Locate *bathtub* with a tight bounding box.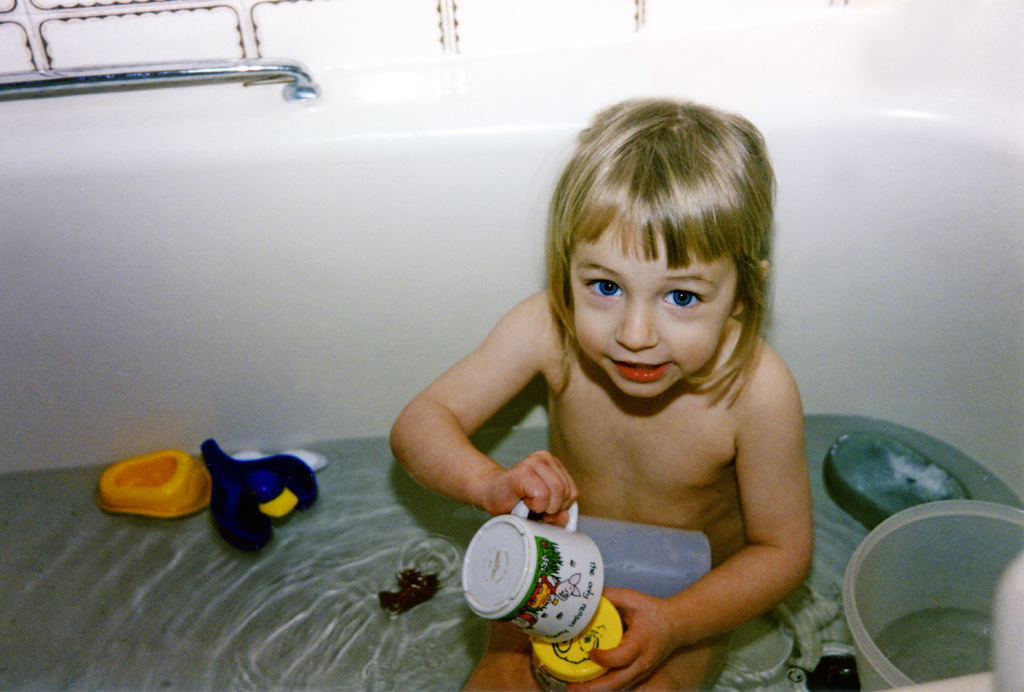
0/35/1023/691.
